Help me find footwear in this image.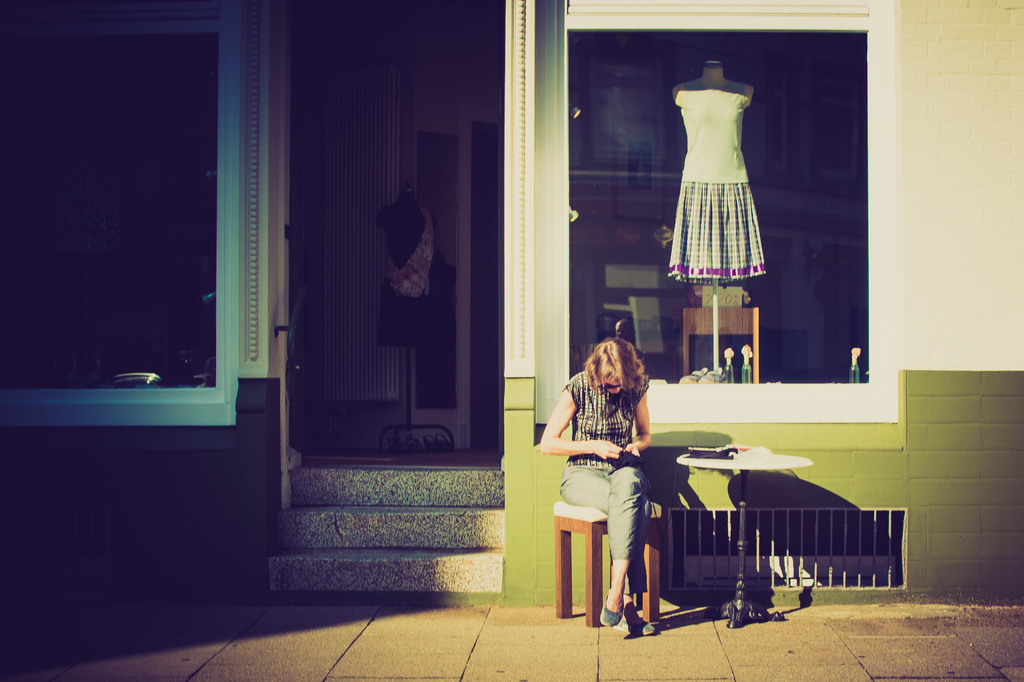
Found it: 621,615,657,636.
